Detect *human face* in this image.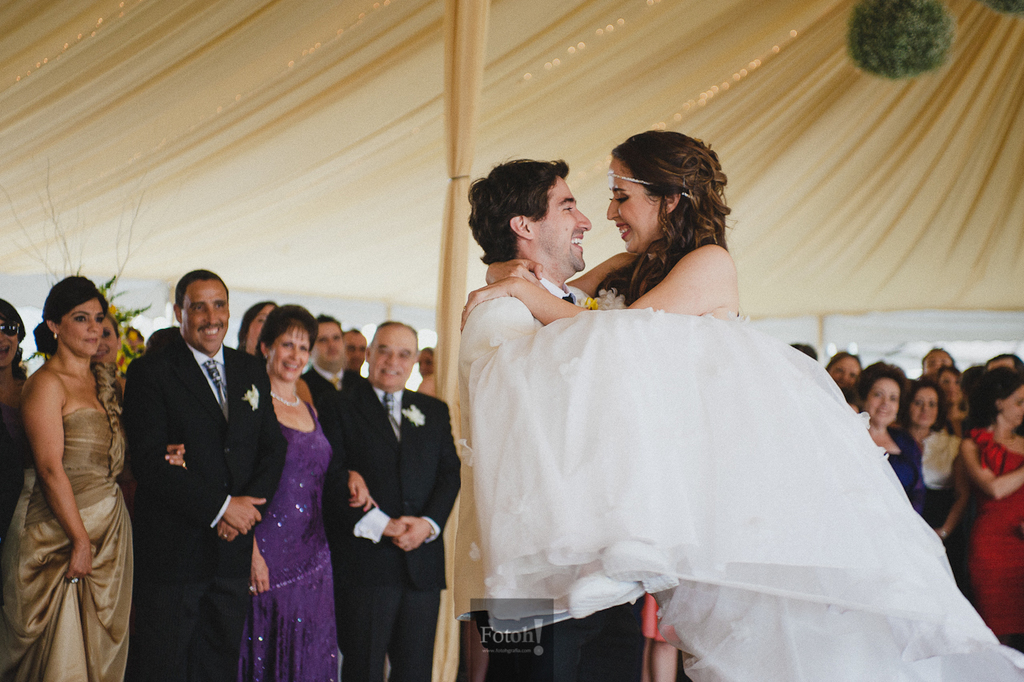
Detection: box(821, 351, 862, 390).
